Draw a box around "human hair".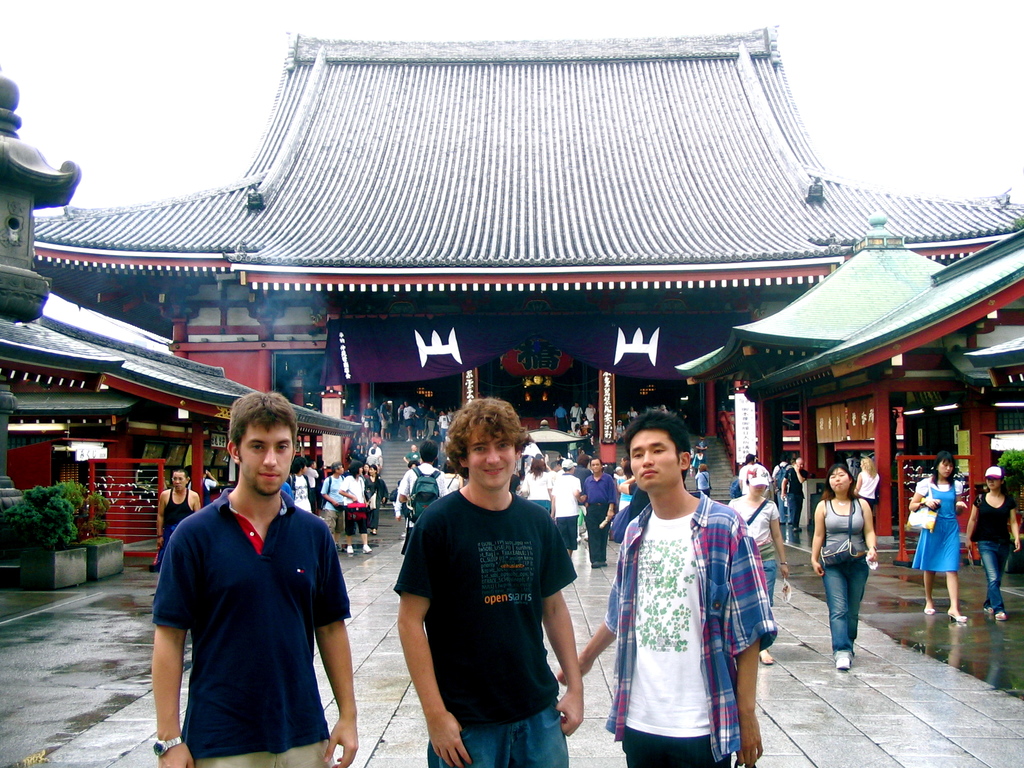
<region>447, 398, 533, 474</region>.
